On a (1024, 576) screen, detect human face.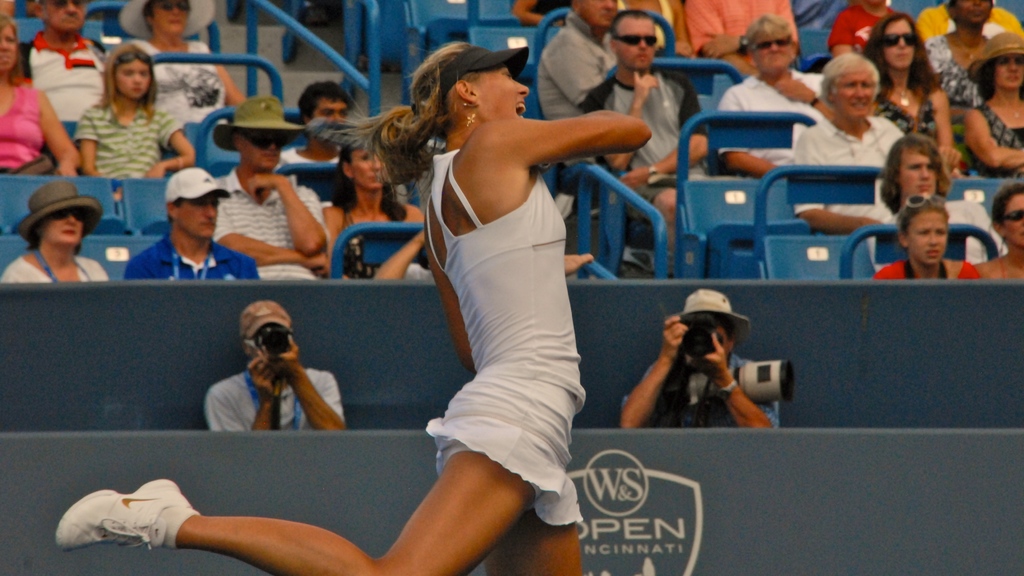
<region>150, 0, 190, 36</region>.
